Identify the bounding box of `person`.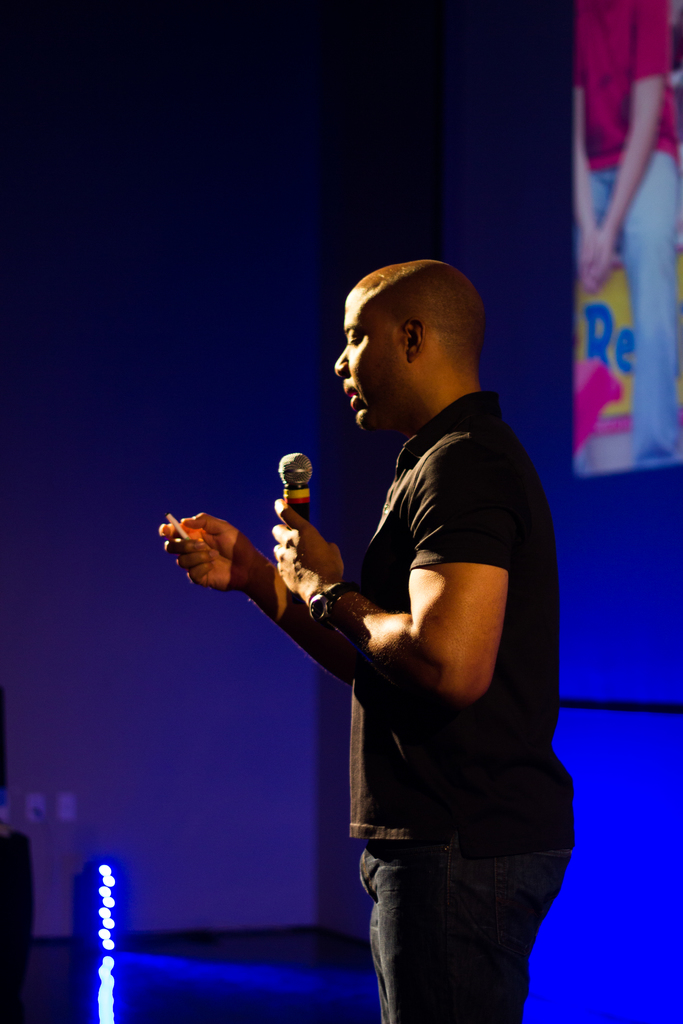
[x1=155, y1=253, x2=577, y2=1023].
